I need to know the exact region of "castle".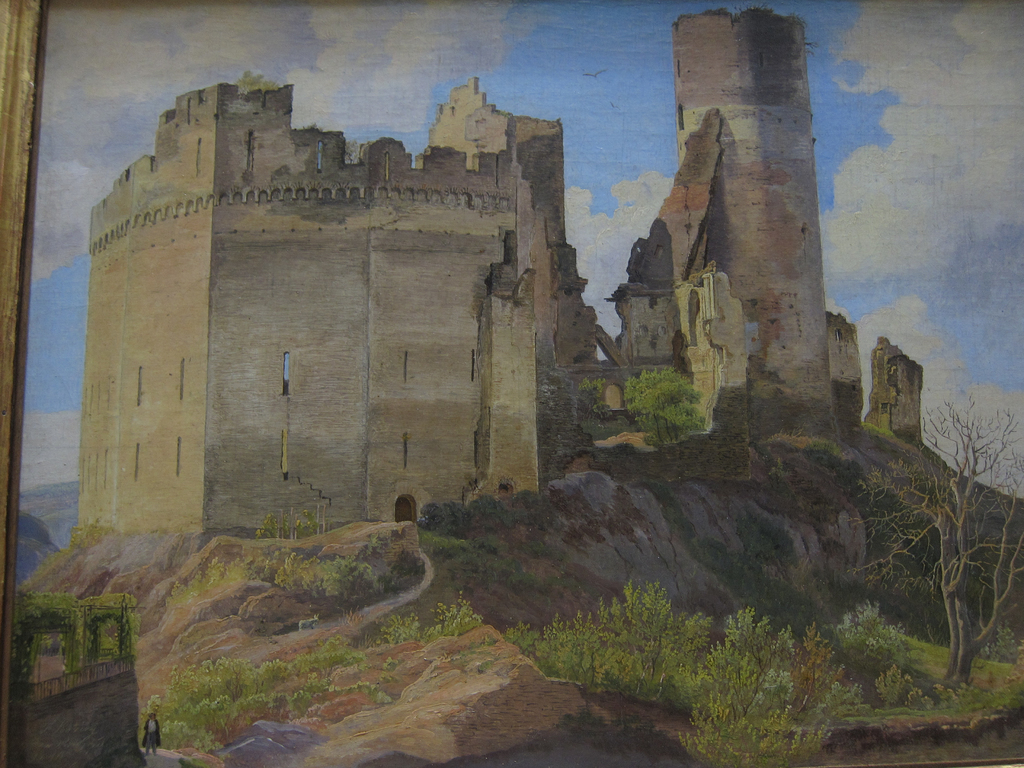
Region: detection(72, 10, 742, 589).
